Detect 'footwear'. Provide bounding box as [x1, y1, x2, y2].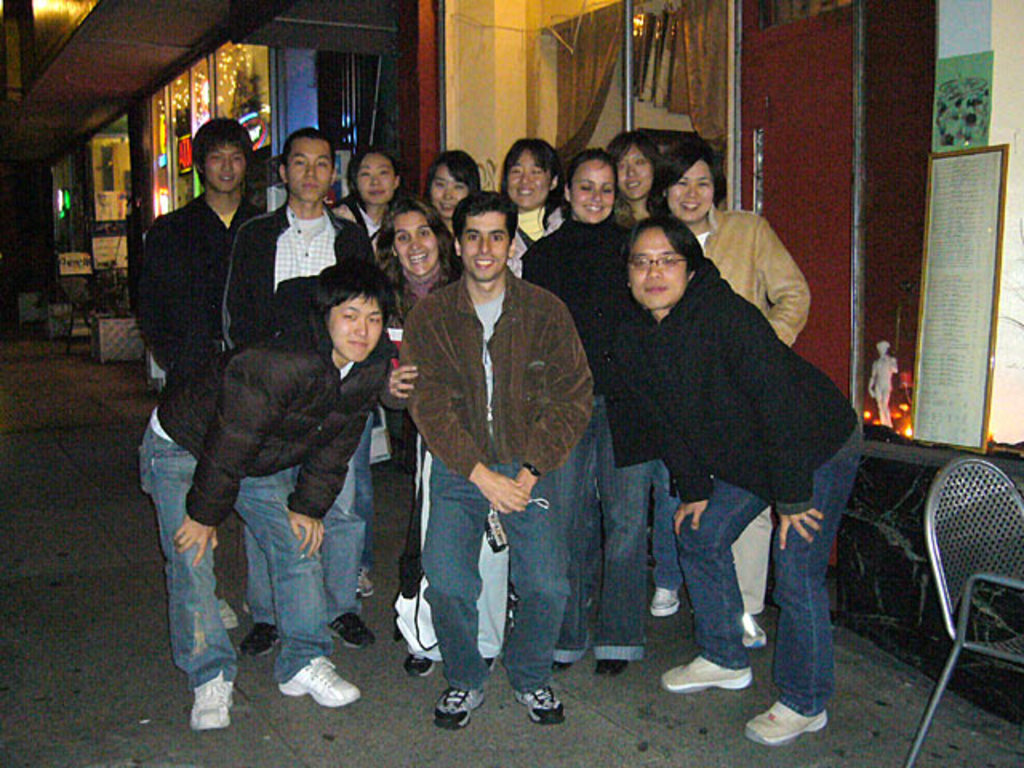
[650, 587, 683, 616].
